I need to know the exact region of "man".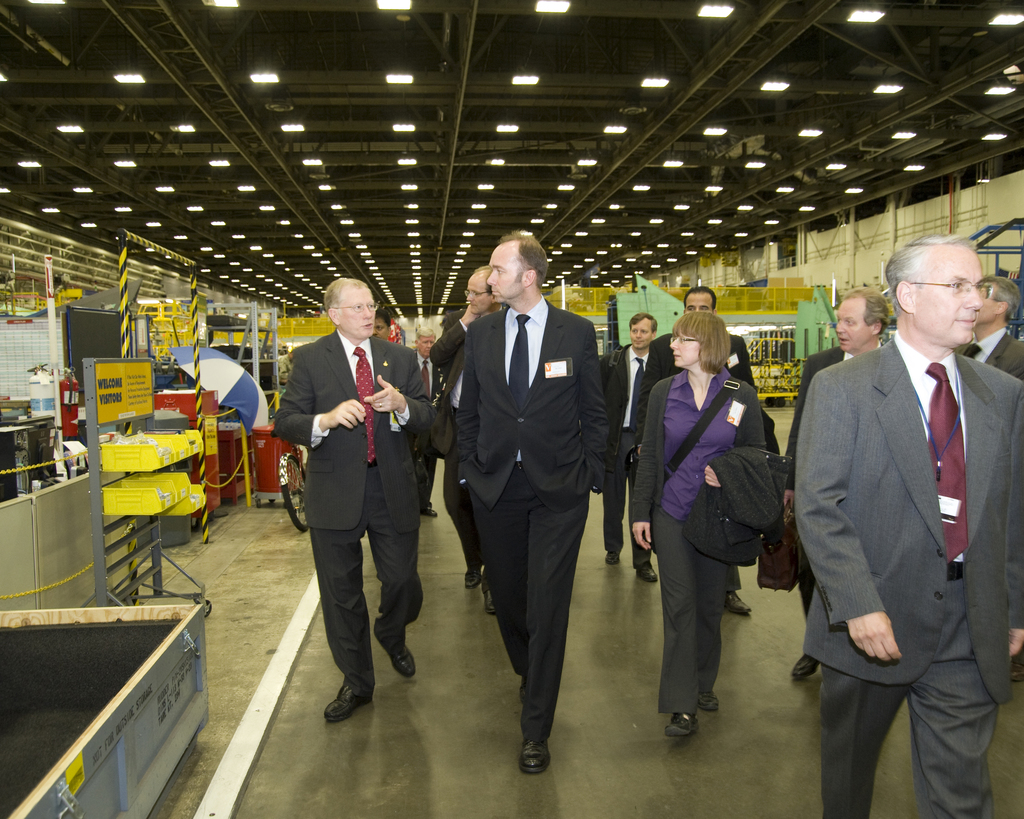
Region: BBox(411, 326, 436, 518).
